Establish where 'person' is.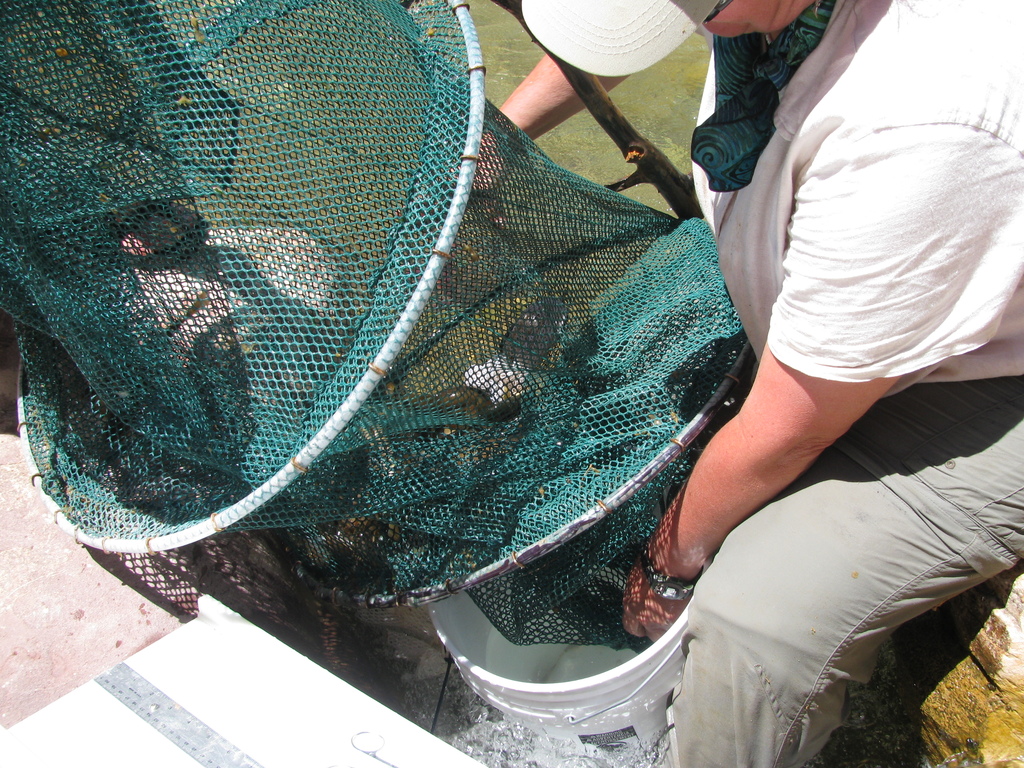
Established at (441, 0, 1023, 767).
